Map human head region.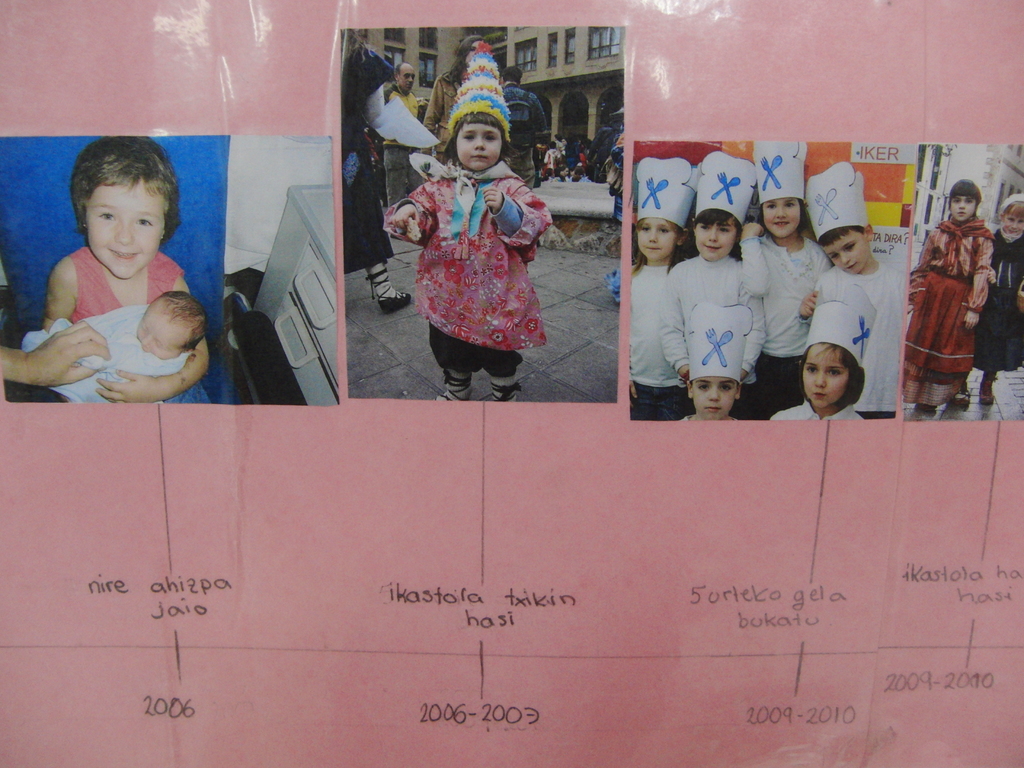
Mapped to pyautogui.locateOnScreen(1002, 195, 1023, 241).
